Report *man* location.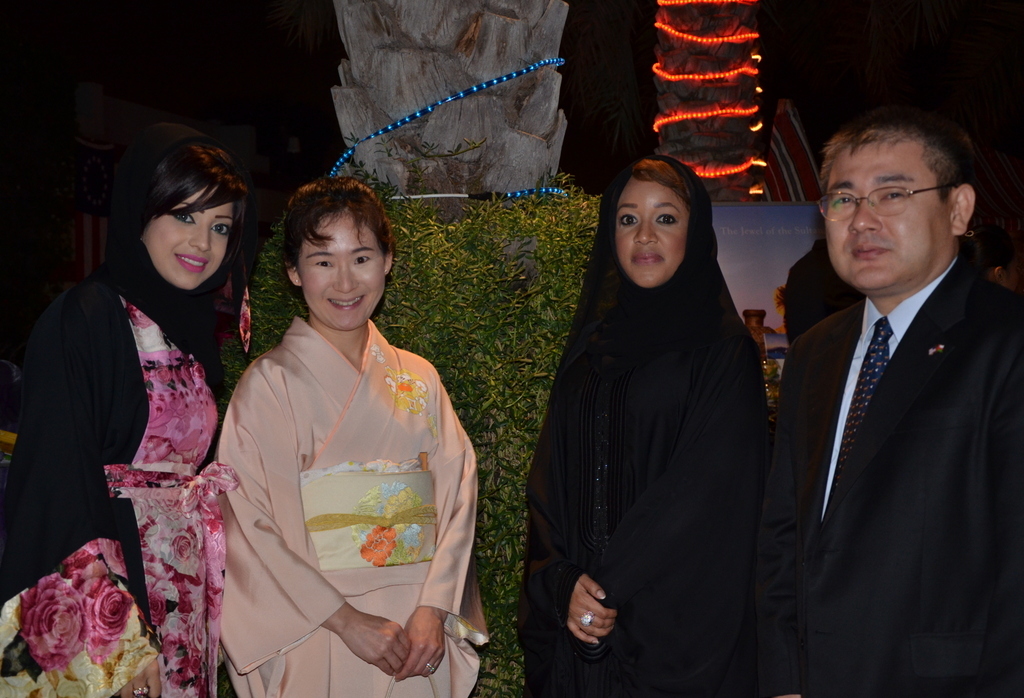
Report: 751,130,1017,675.
